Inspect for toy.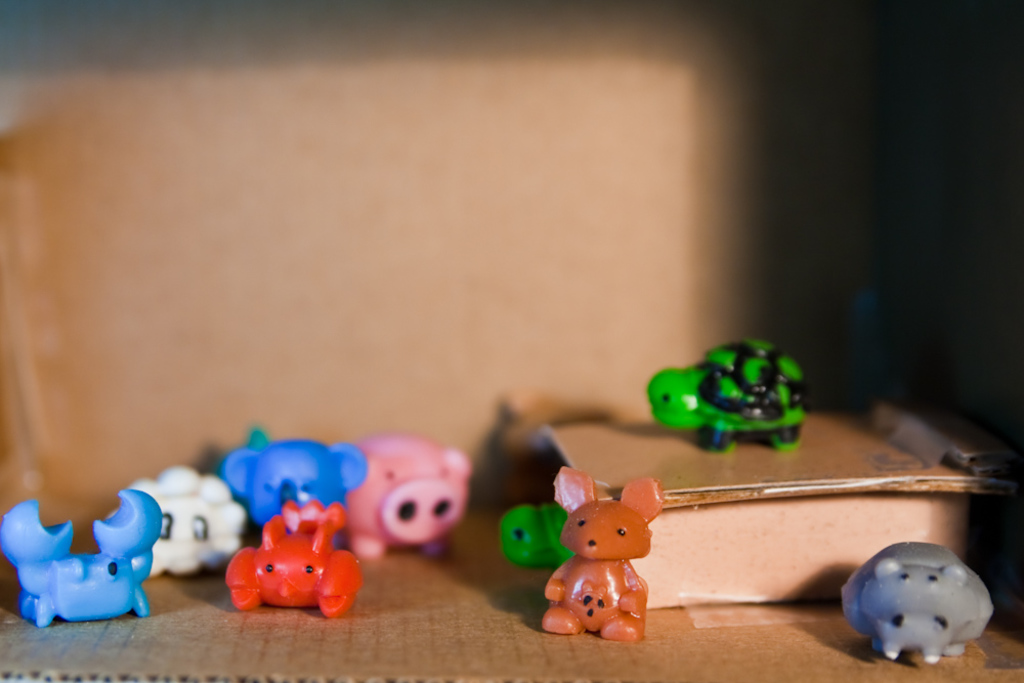
Inspection: region(0, 490, 160, 631).
